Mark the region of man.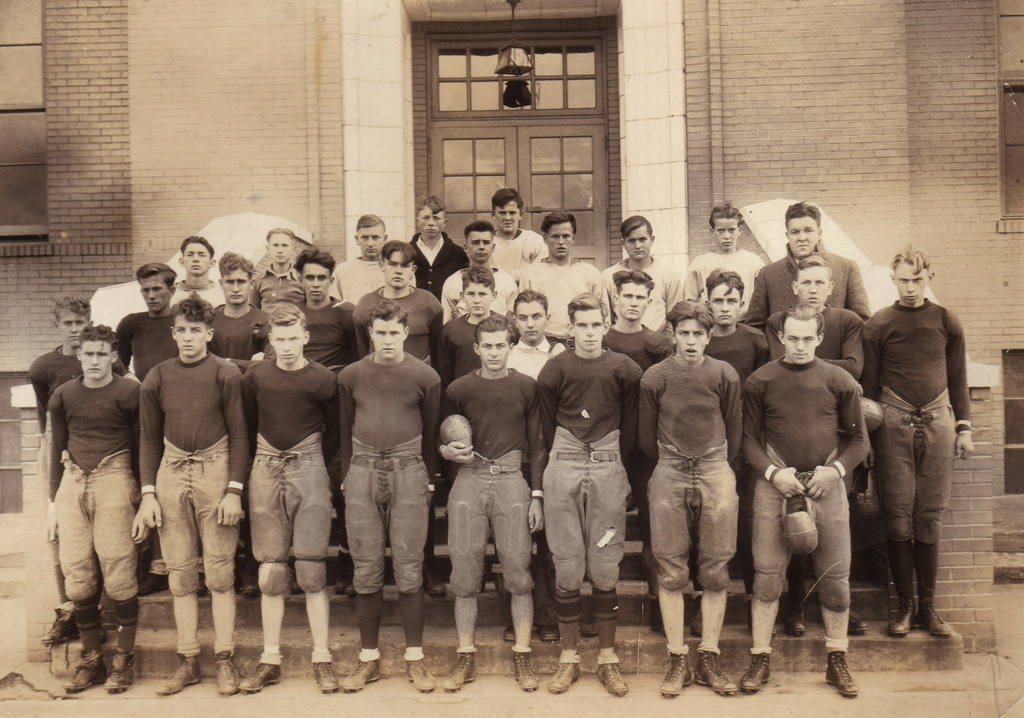
Region: 292,243,363,490.
